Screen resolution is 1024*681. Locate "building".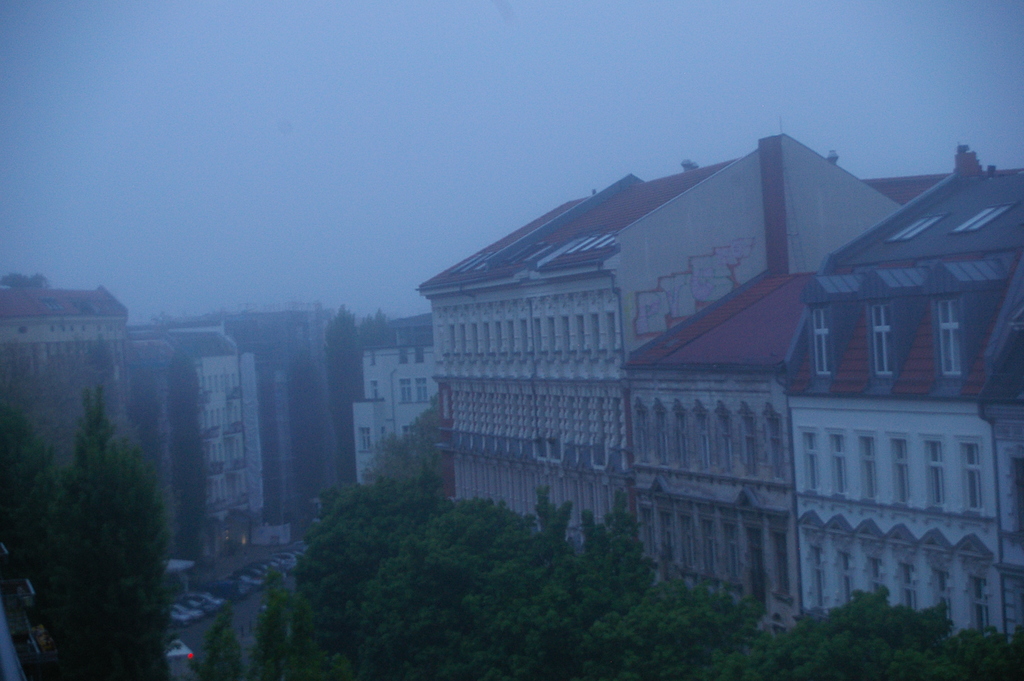
bbox(783, 143, 1023, 639).
